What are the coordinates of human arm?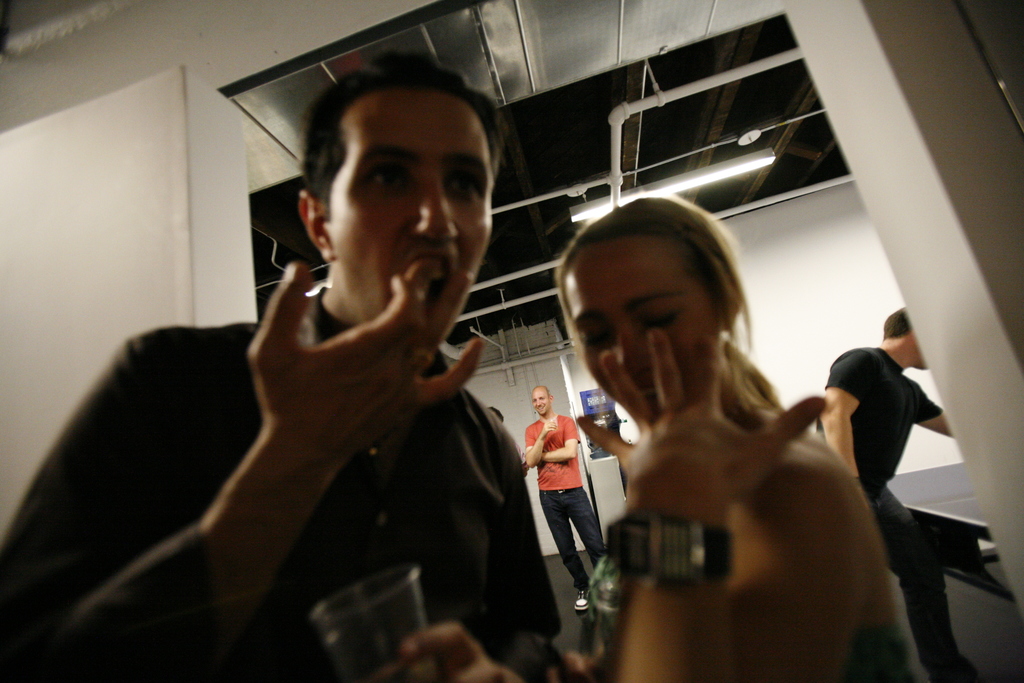
(left=525, top=415, right=557, bottom=470).
